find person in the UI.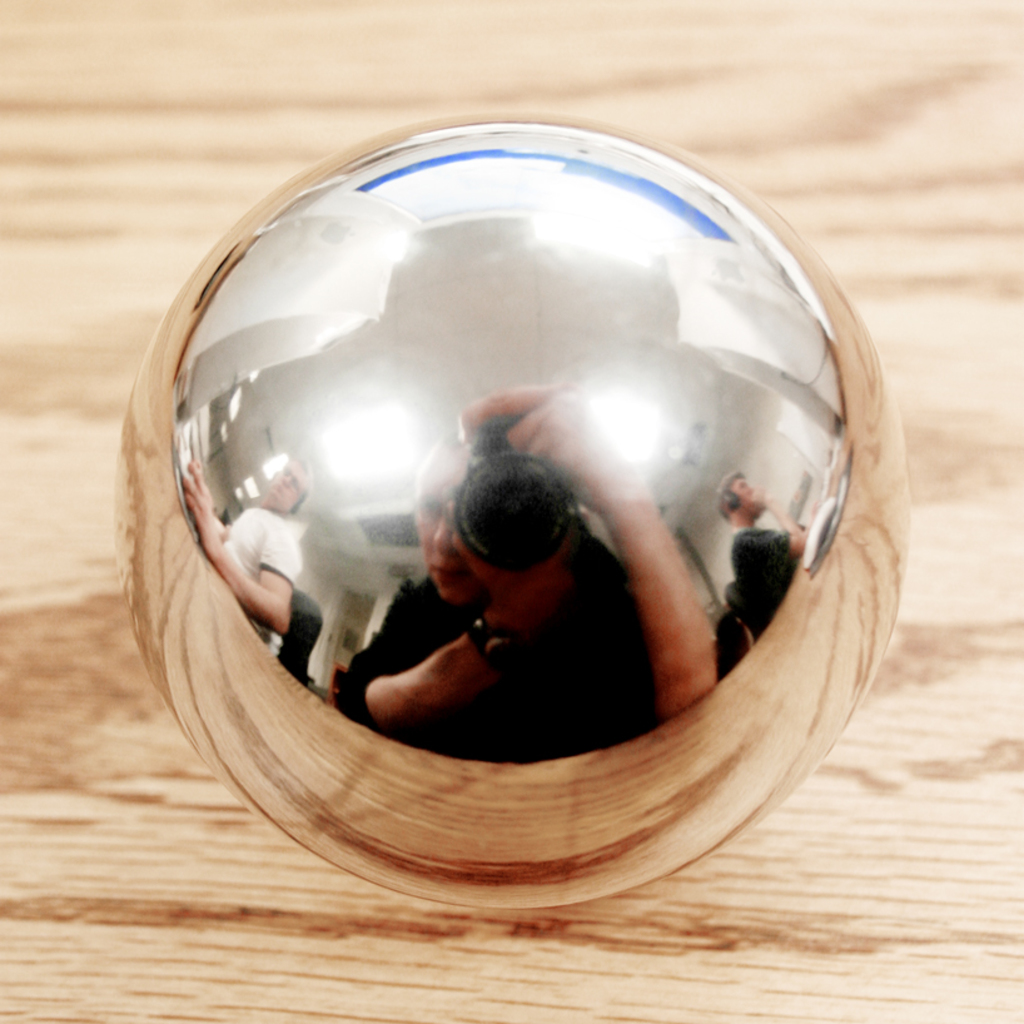
UI element at region(177, 457, 324, 705).
